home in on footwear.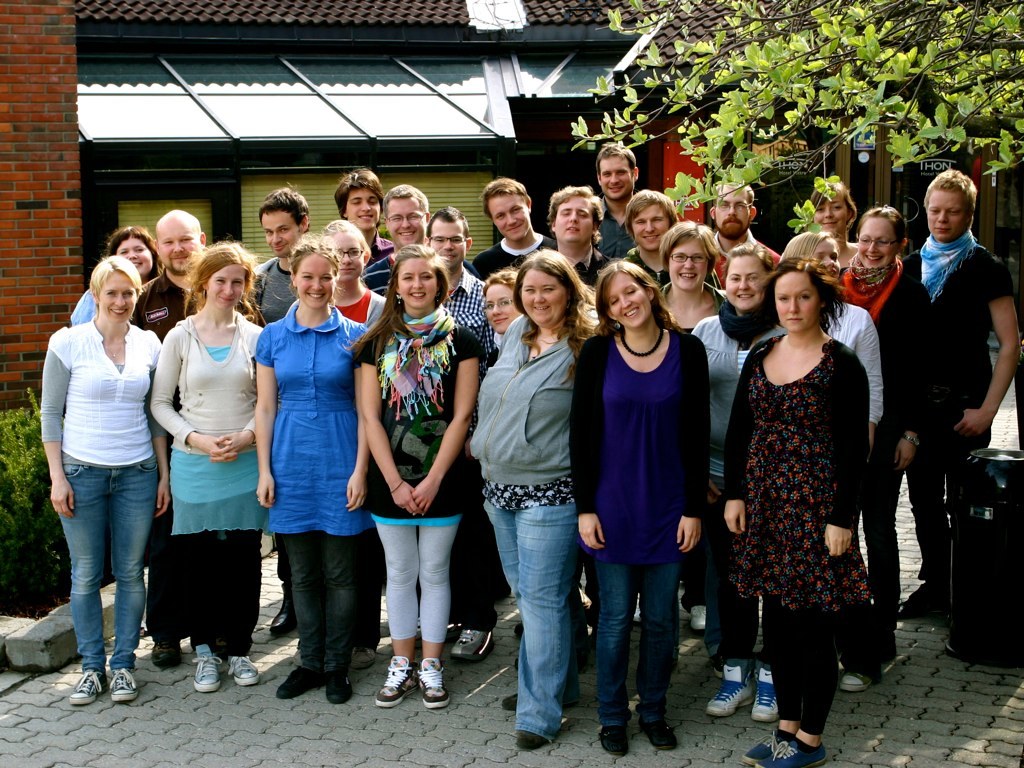
Homed in at 742, 726, 785, 765.
